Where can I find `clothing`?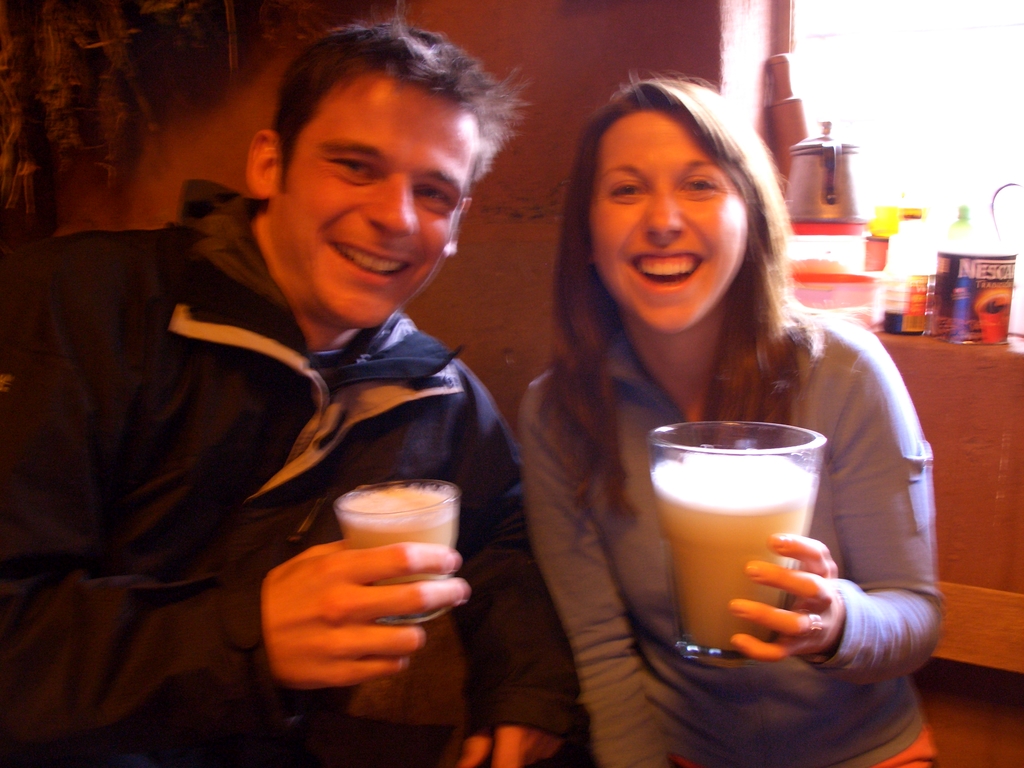
You can find it at x1=513 y1=301 x2=948 y2=767.
